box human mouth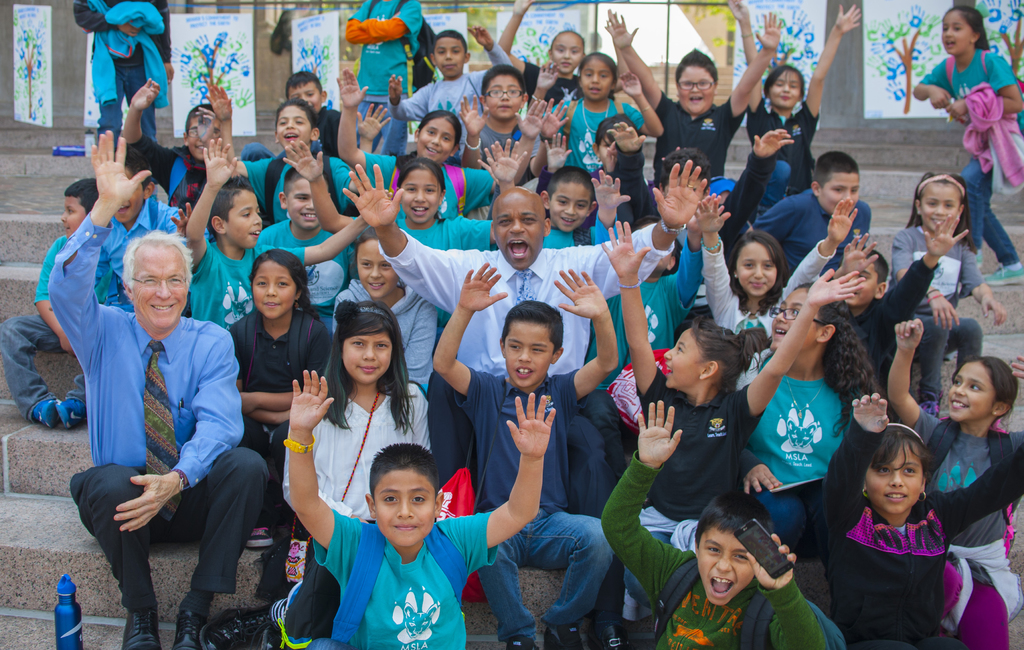
(149, 299, 177, 312)
